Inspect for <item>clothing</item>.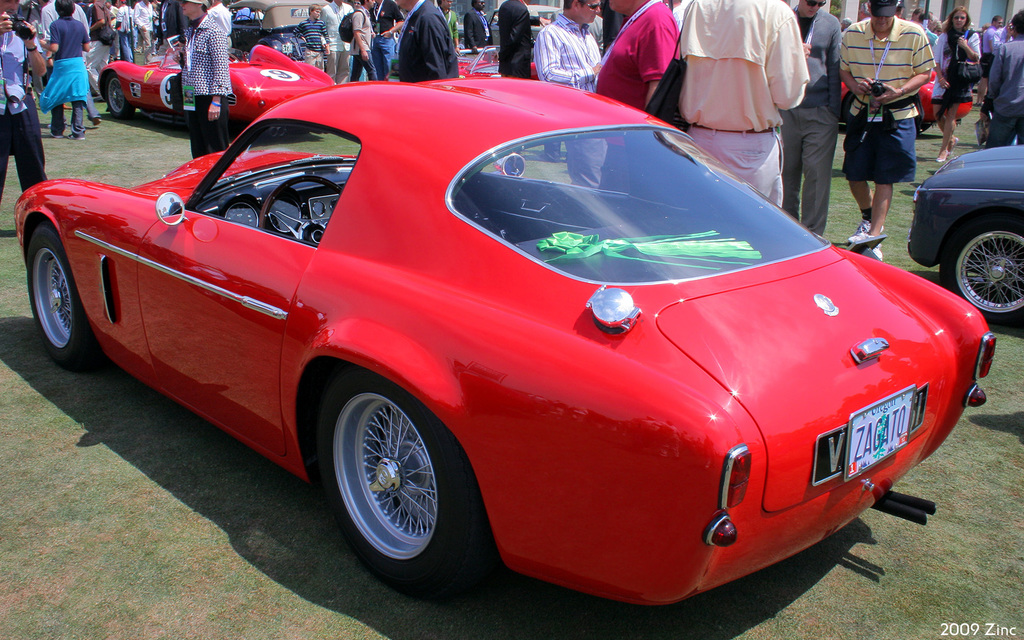
Inspection: 842,15,927,186.
